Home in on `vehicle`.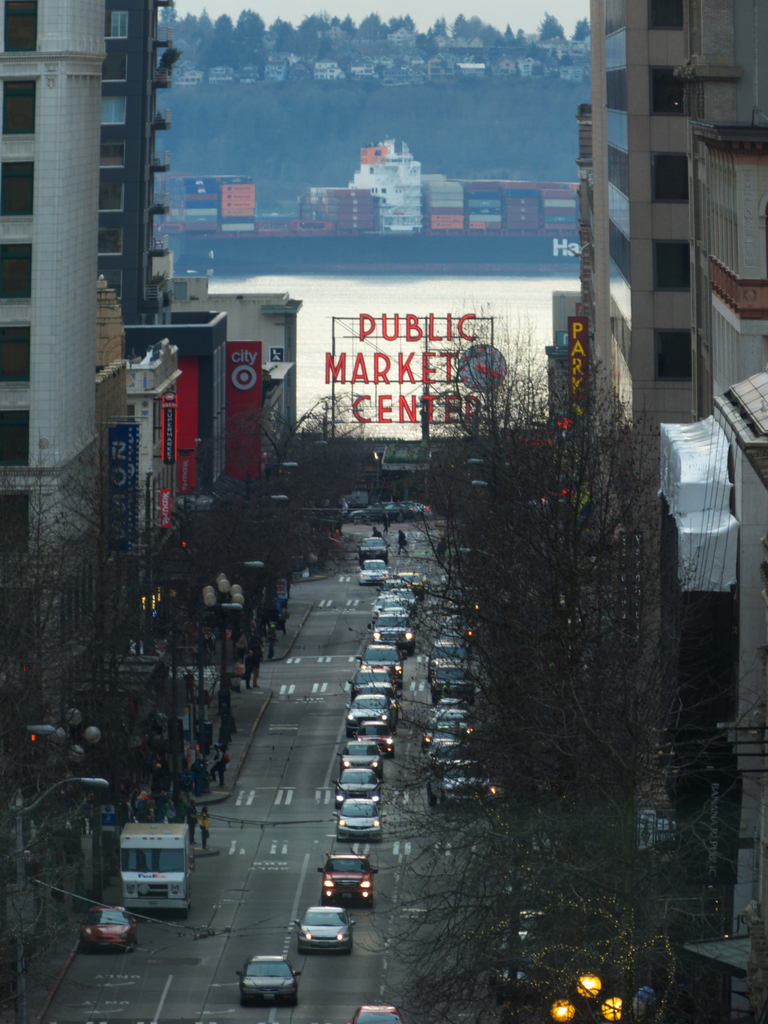
Homed in at 350, 497, 410, 524.
